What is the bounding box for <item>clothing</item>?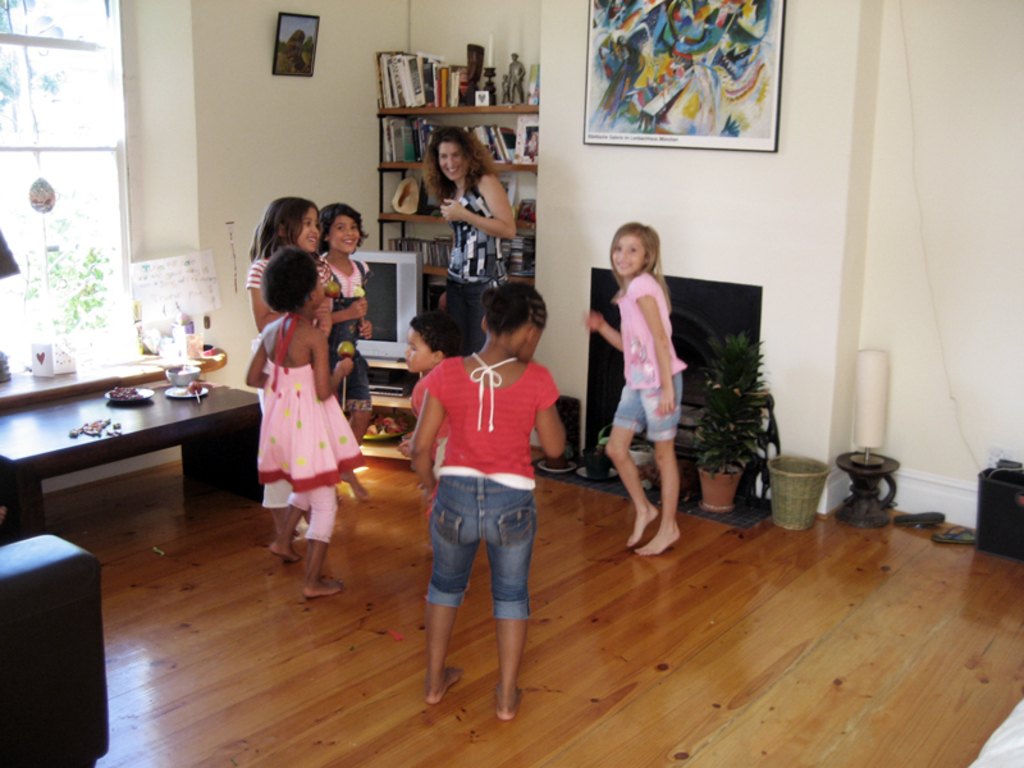
312,251,372,404.
